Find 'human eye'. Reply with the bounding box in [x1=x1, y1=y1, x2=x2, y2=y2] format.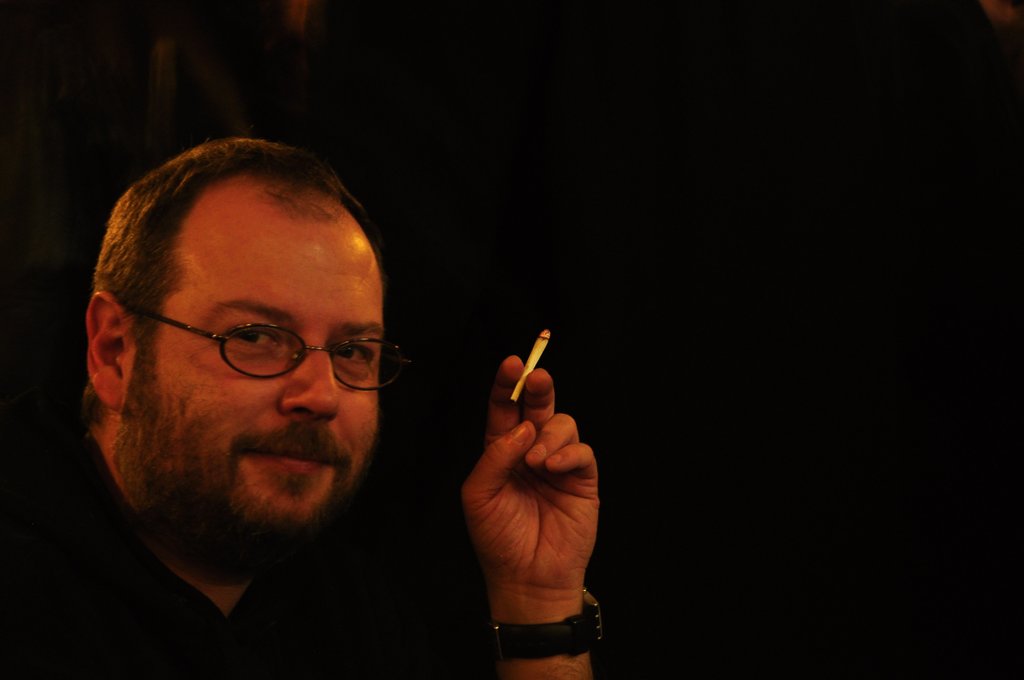
[x1=326, y1=337, x2=376, y2=366].
